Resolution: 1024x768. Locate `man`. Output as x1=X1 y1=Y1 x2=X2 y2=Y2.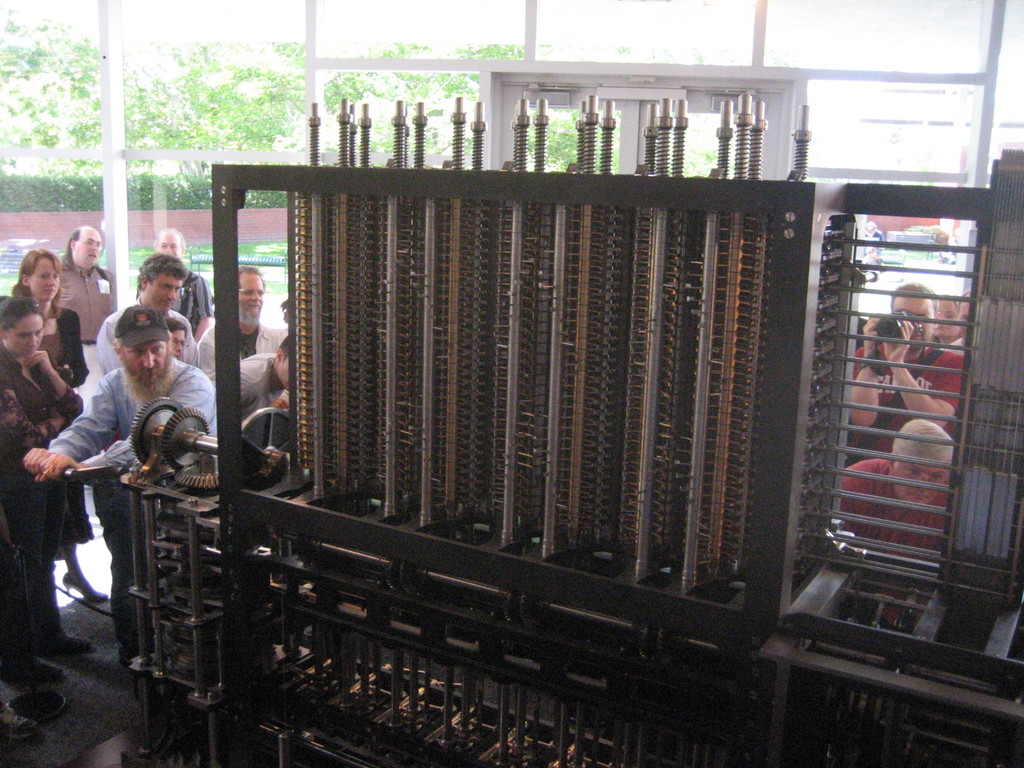
x1=951 y1=287 x2=981 y2=356.
